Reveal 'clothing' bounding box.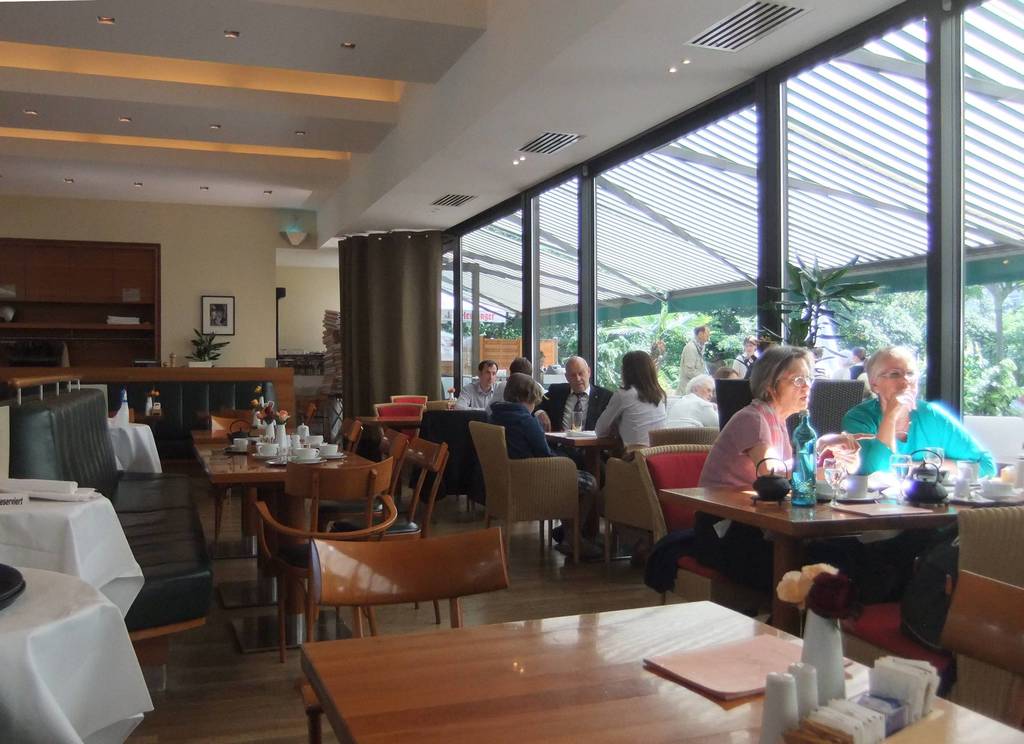
Revealed: bbox(486, 400, 550, 453).
